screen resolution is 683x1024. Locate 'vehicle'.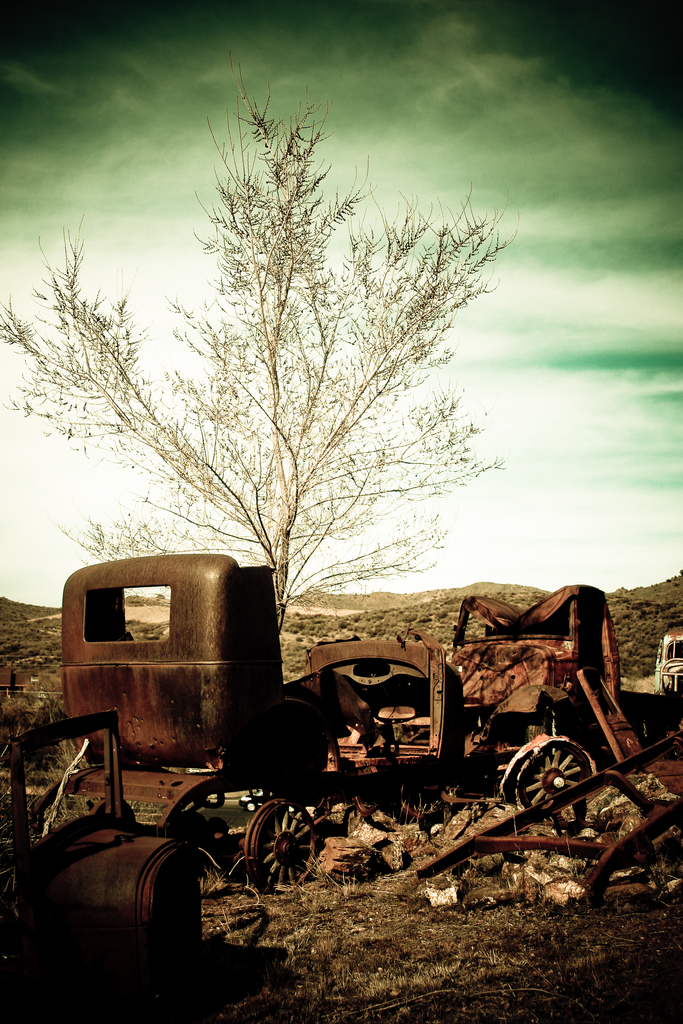
(67,562,651,892).
